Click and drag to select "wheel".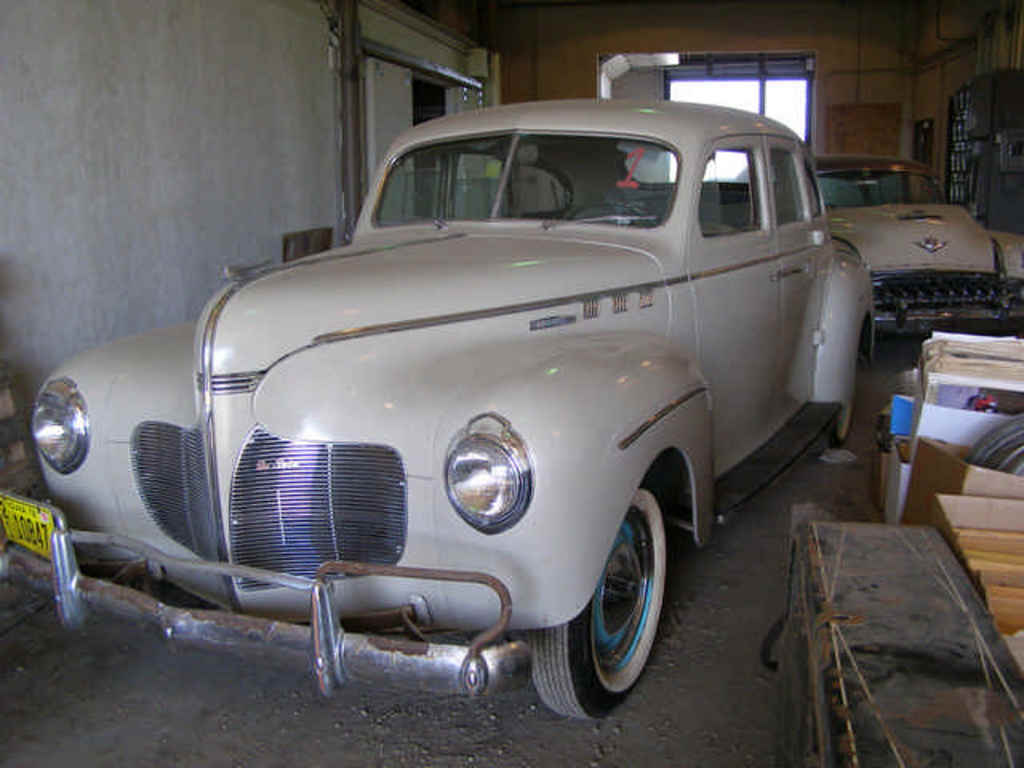
Selection: 811, 328, 864, 450.
